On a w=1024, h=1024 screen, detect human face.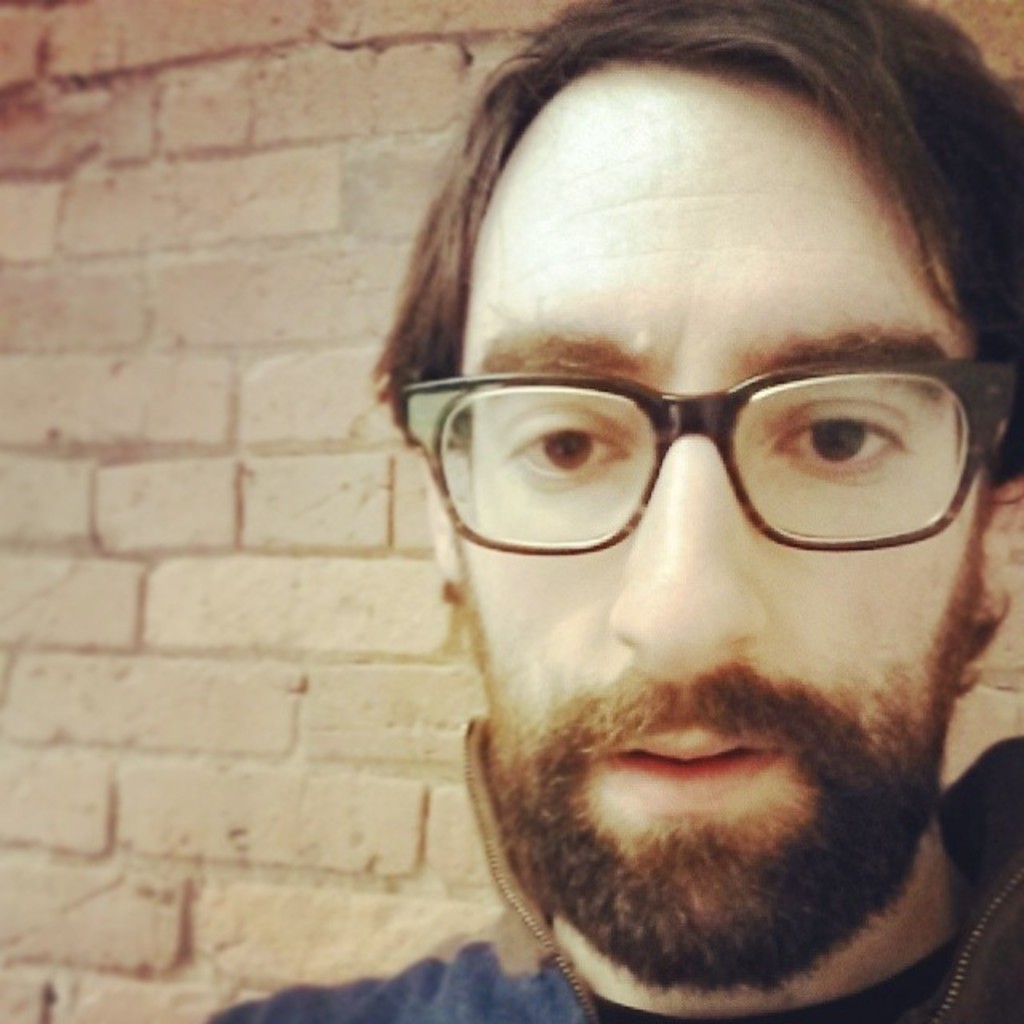
region(462, 59, 995, 994).
